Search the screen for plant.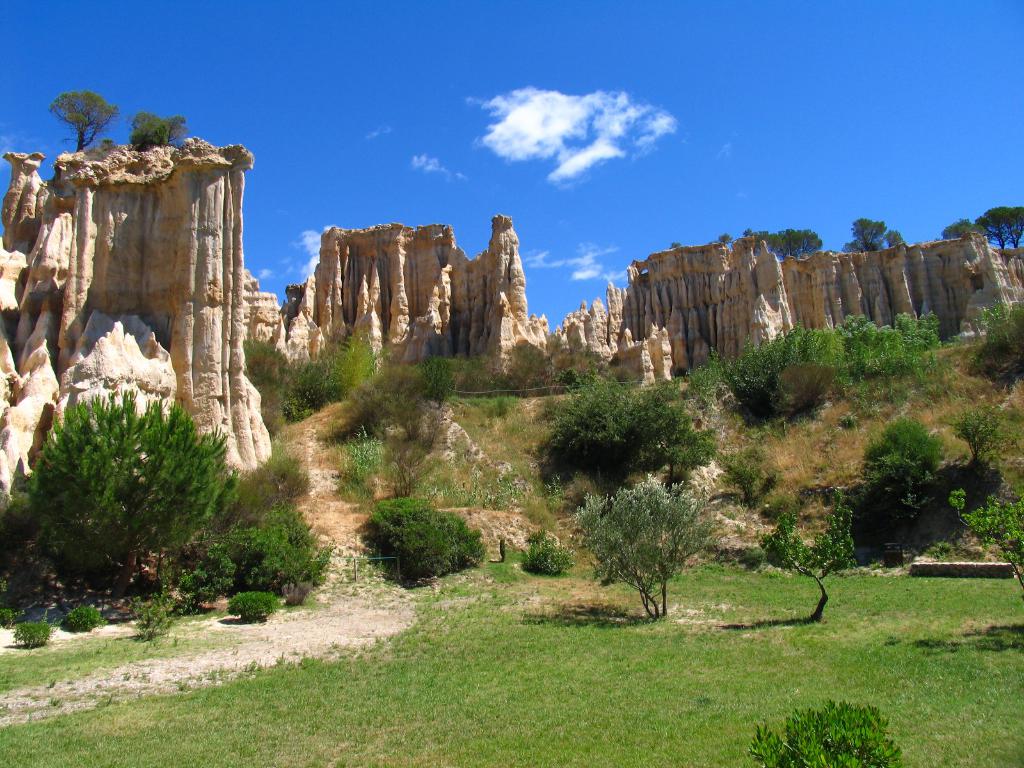
Found at l=726, t=326, r=826, b=447.
